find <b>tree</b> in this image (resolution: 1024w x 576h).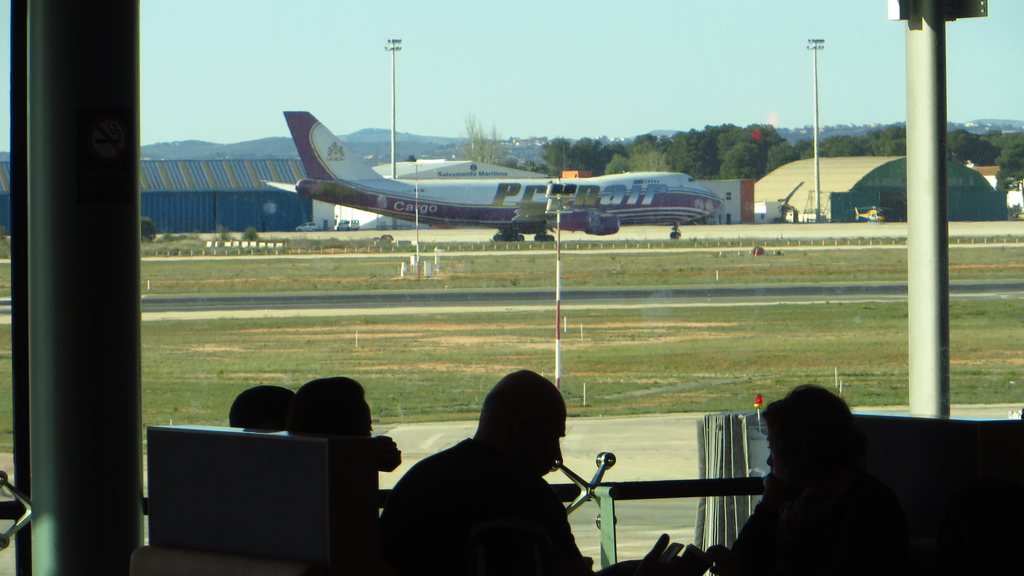
left=612, top=141, right=675, bottom=191.
